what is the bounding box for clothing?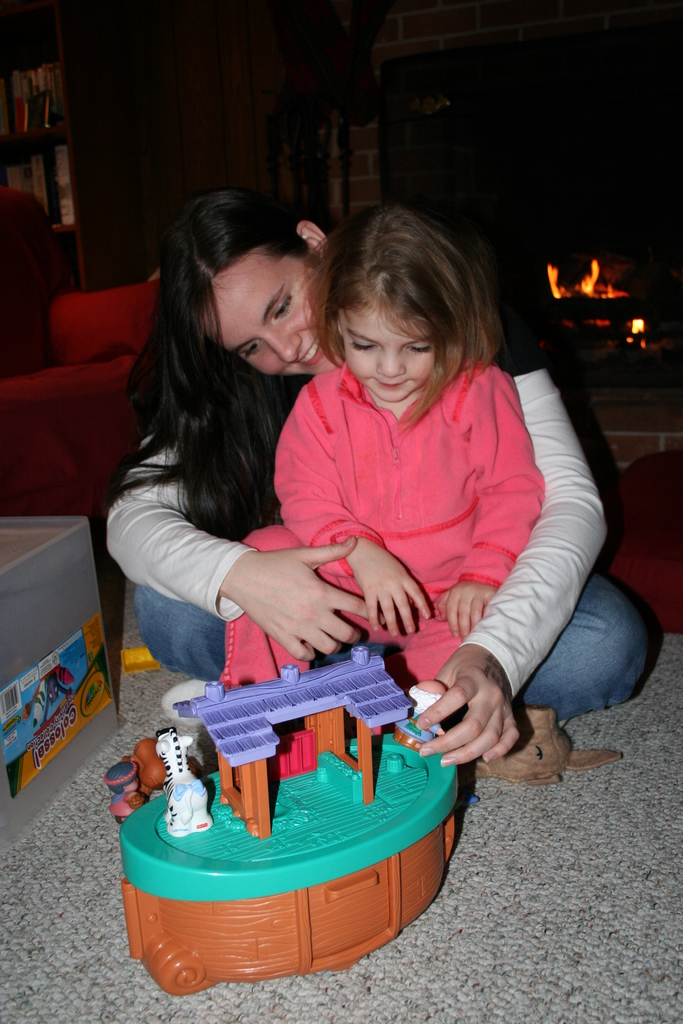
<region>210, 344, 545, 696</region>.
